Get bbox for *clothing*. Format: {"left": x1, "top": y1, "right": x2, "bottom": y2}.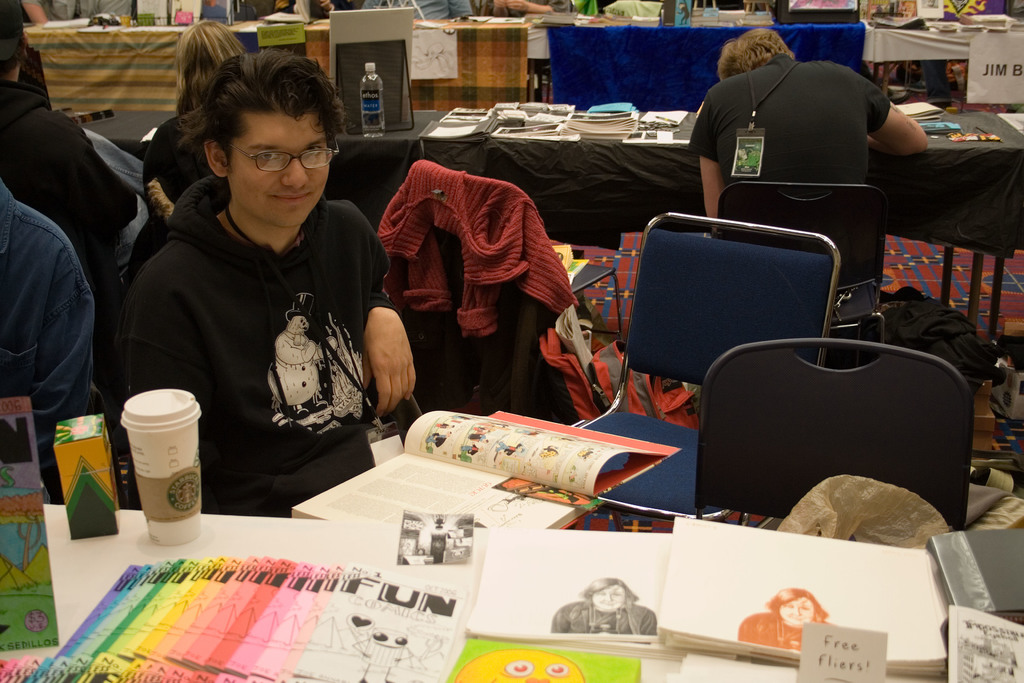
{"left": 0, "top": 186, "right": 98, "bottom": 472}.
